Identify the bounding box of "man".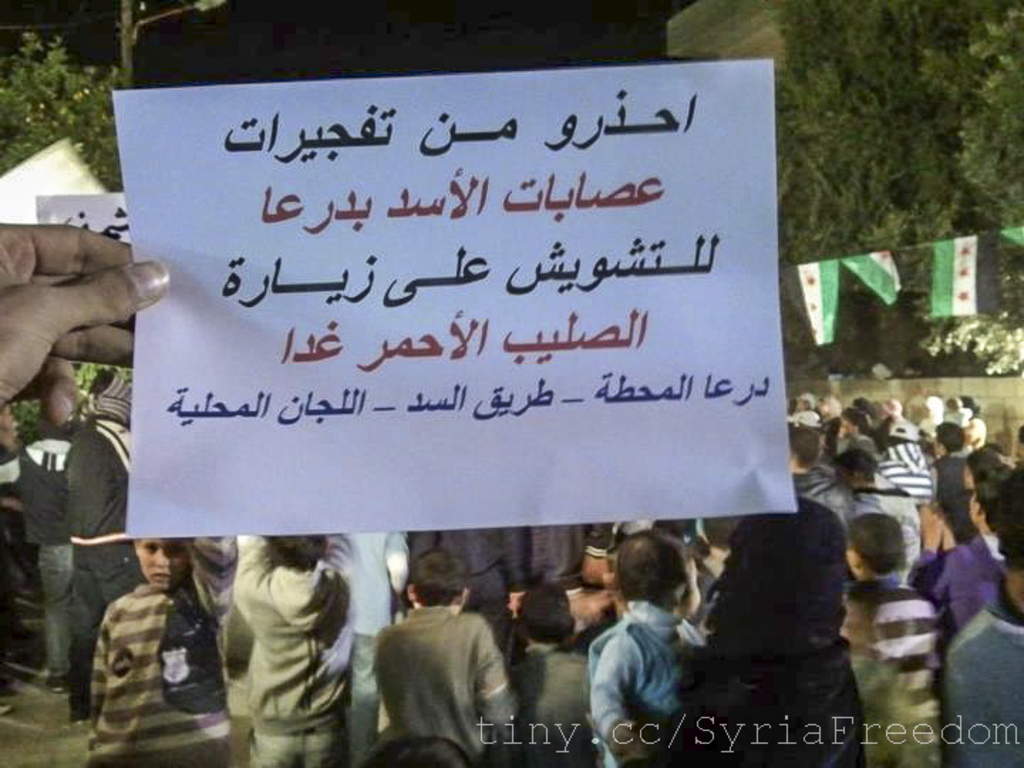
{"left": 60, "top": 353, "right": 144, "bottom": 730}.
